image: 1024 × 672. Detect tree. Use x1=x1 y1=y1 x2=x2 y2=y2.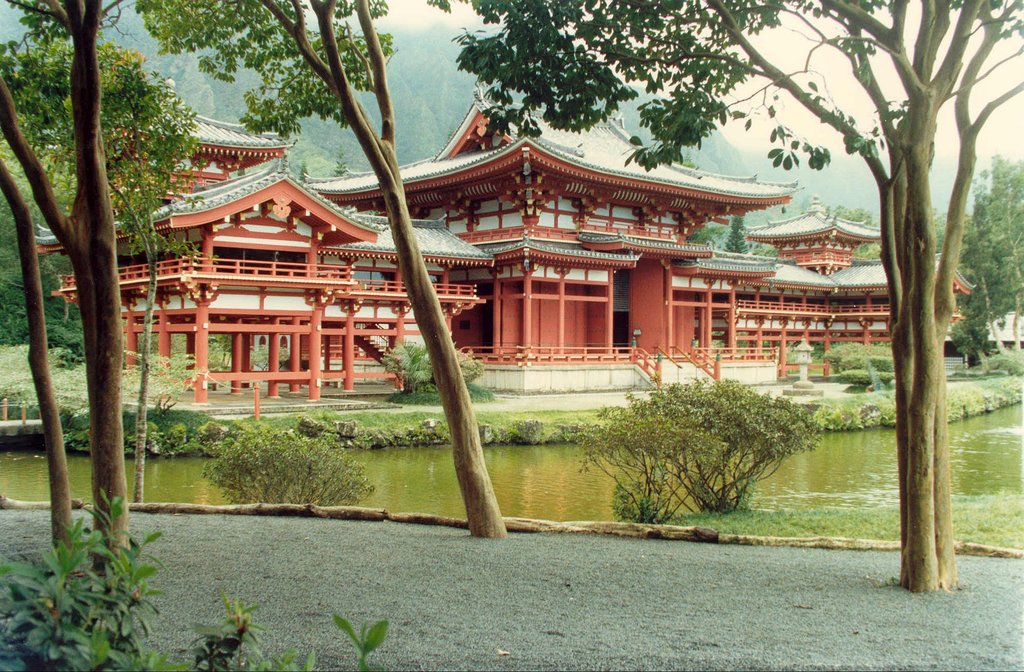
x1=707 y1=193 x2=749 y2=257.
